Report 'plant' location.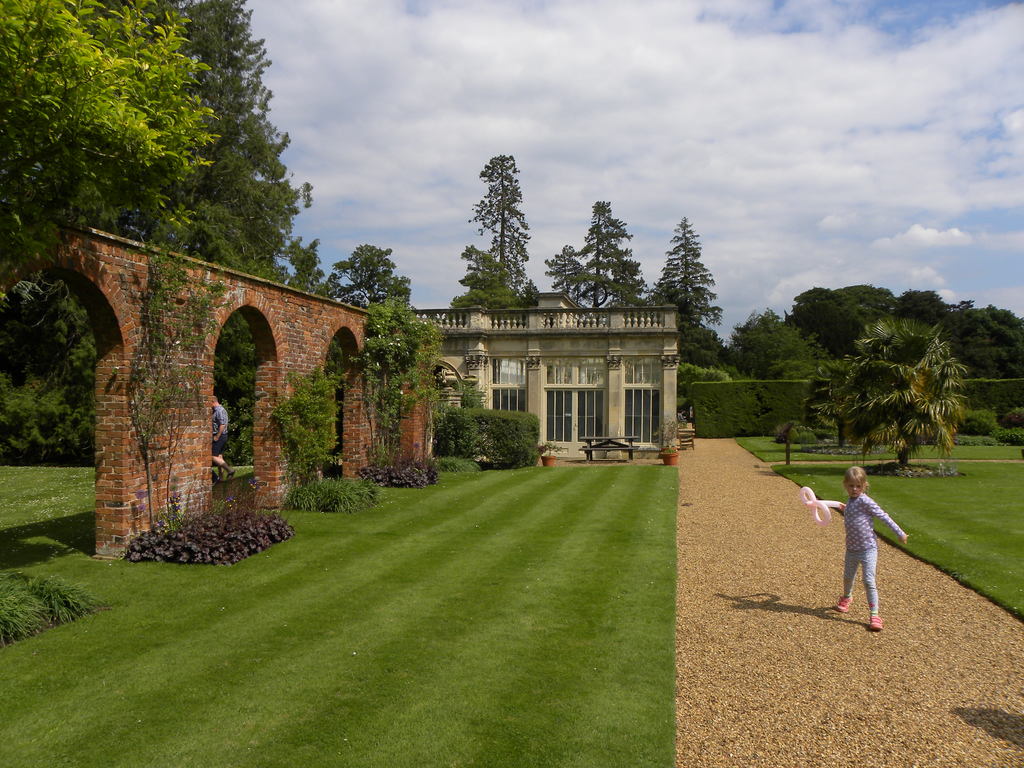
Report: bbox=(0, 564, 86, 651).
